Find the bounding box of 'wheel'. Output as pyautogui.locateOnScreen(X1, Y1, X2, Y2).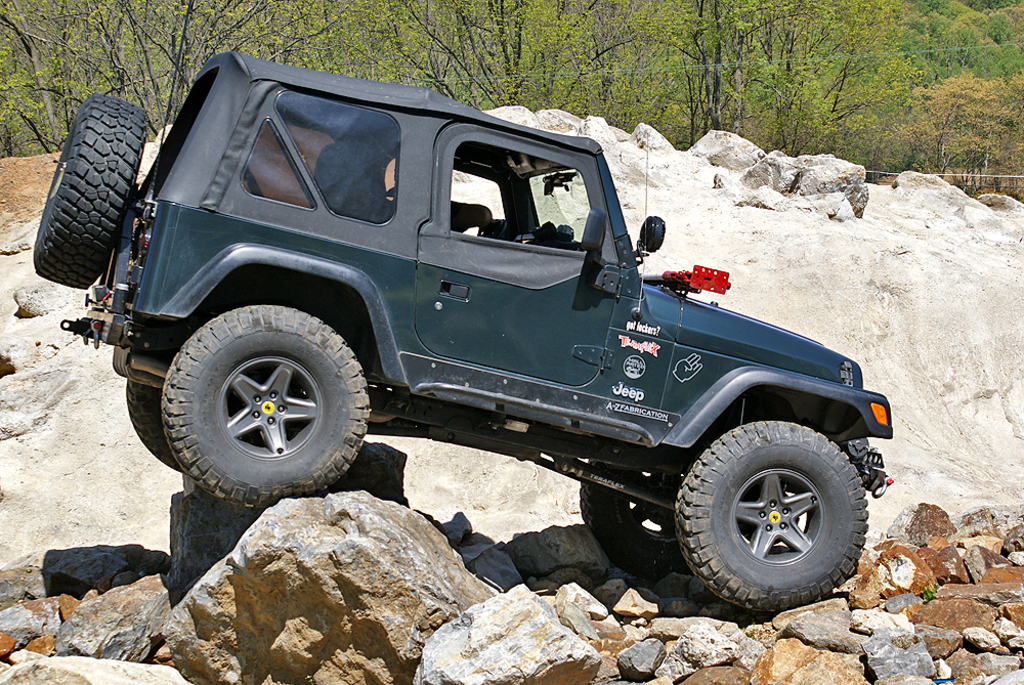
pyautogui.locateOnScreen(127, 377, 184, 471).
